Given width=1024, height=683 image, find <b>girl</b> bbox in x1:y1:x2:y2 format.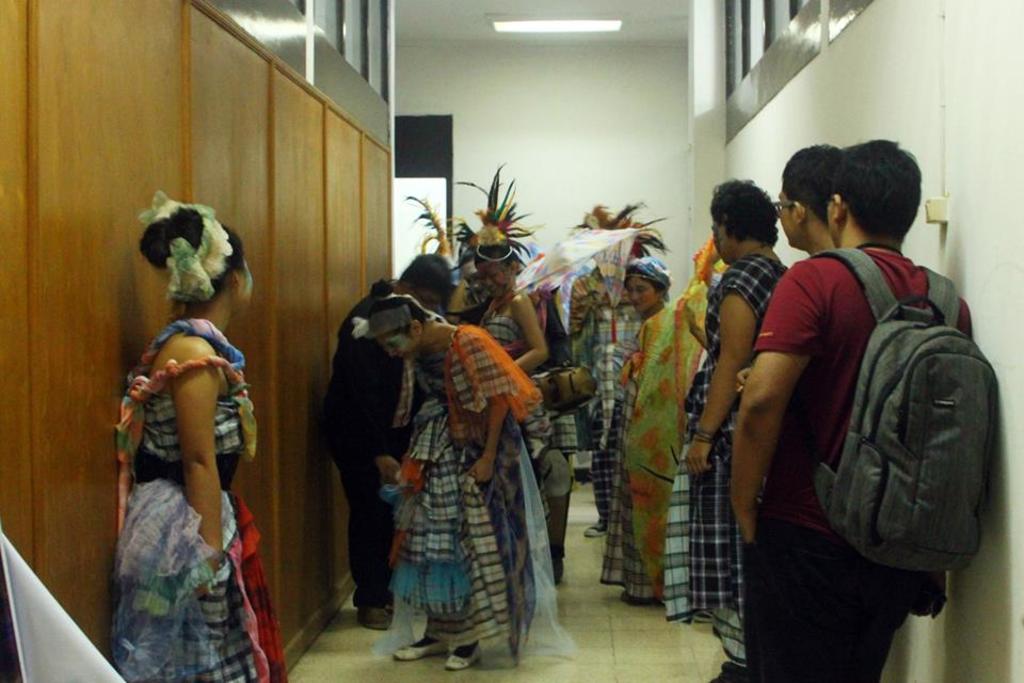
467:245:549:456.
